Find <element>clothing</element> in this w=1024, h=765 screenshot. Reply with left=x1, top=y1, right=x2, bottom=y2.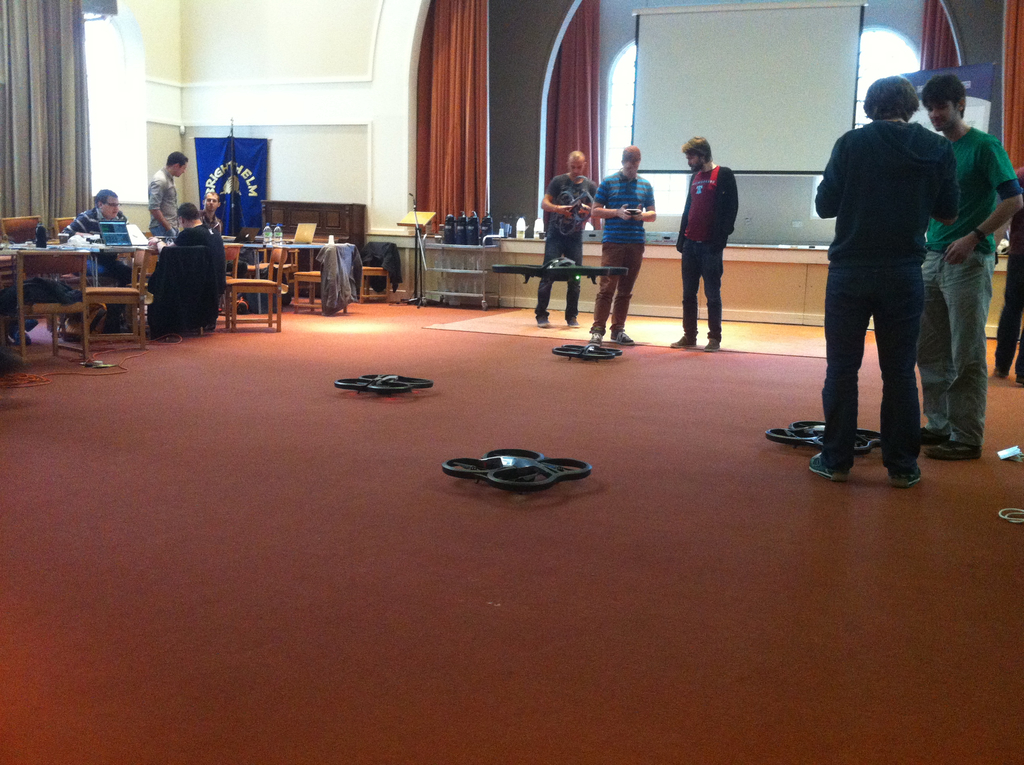
left=812, top=124, right=961, bottom=478.
